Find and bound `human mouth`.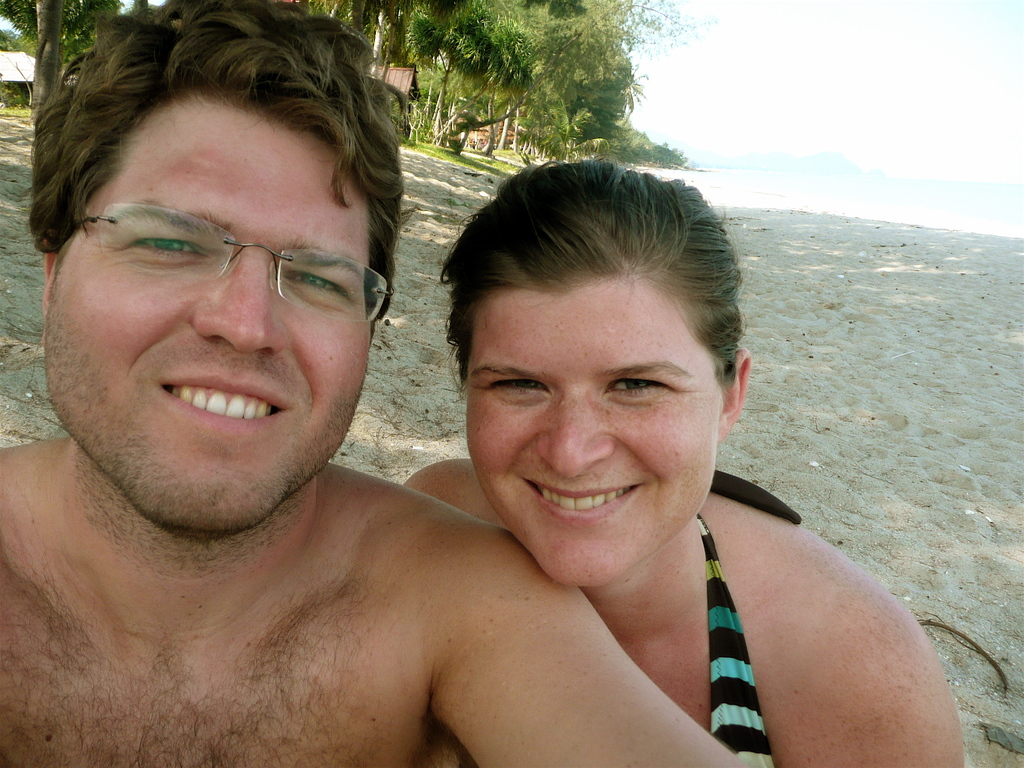
Bound: rect(116, 376, 298, 444).
